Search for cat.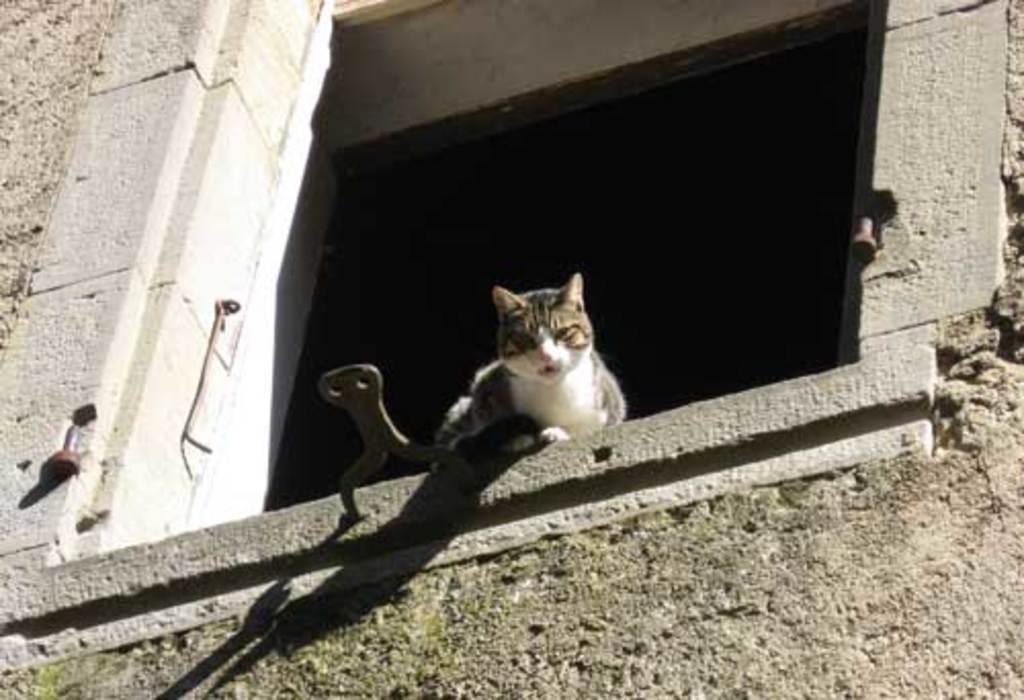
Found at (left=426, top=270, right=629, bottom=465).
